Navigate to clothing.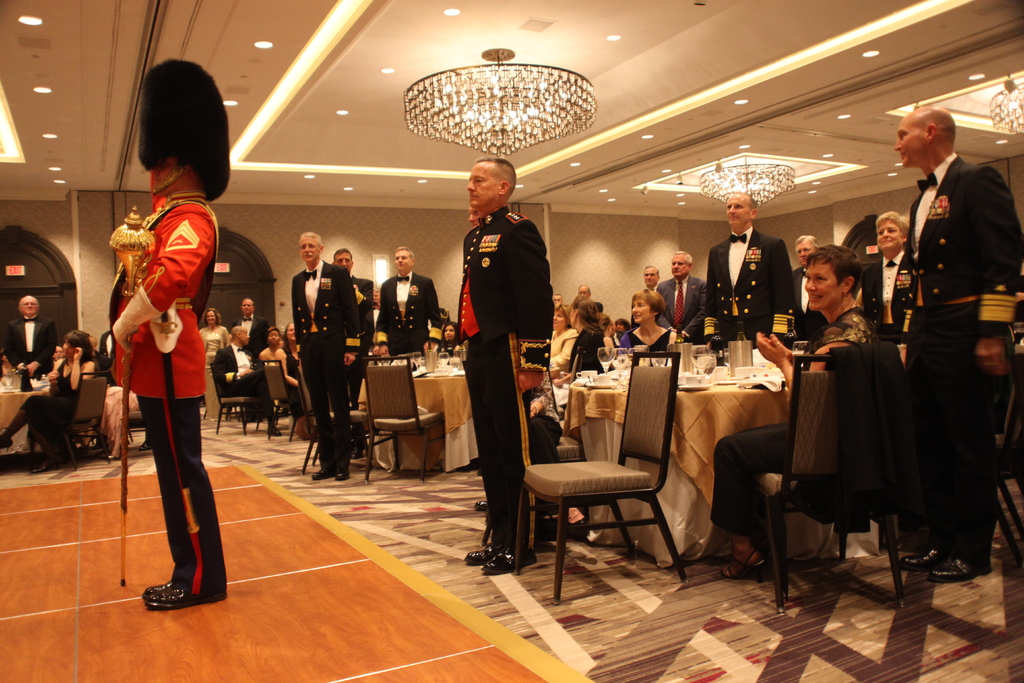
Navigation target: locate(454, 199, 559, 572).
